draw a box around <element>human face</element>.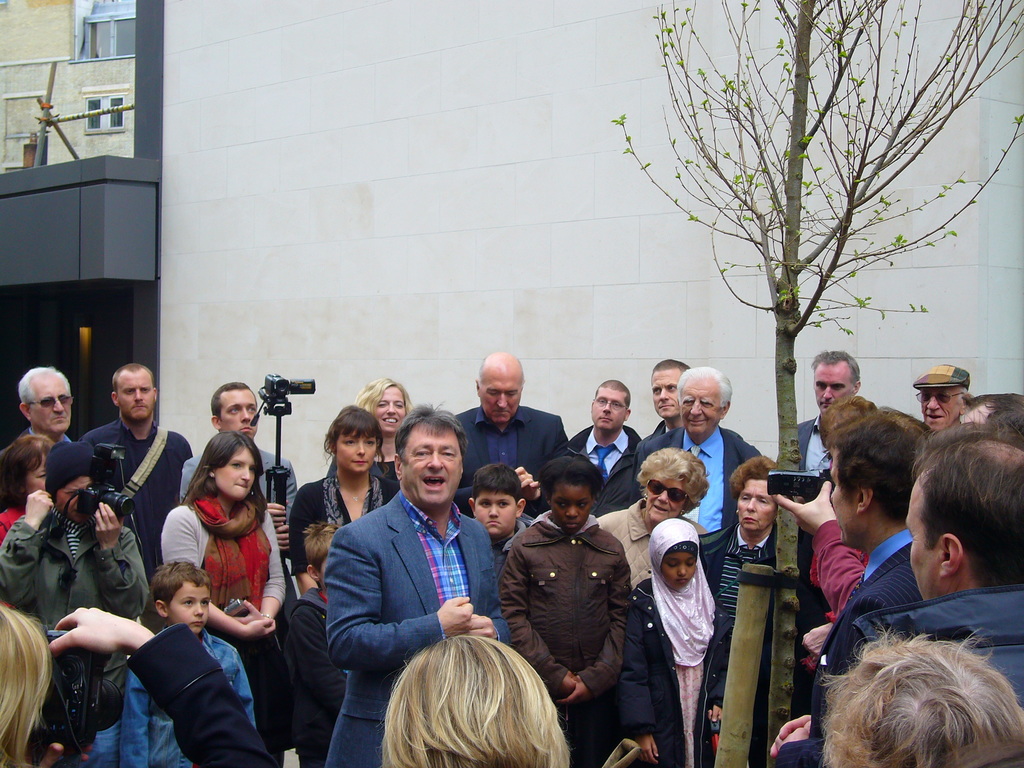
<region>115, 374, 155, 419</region>.
